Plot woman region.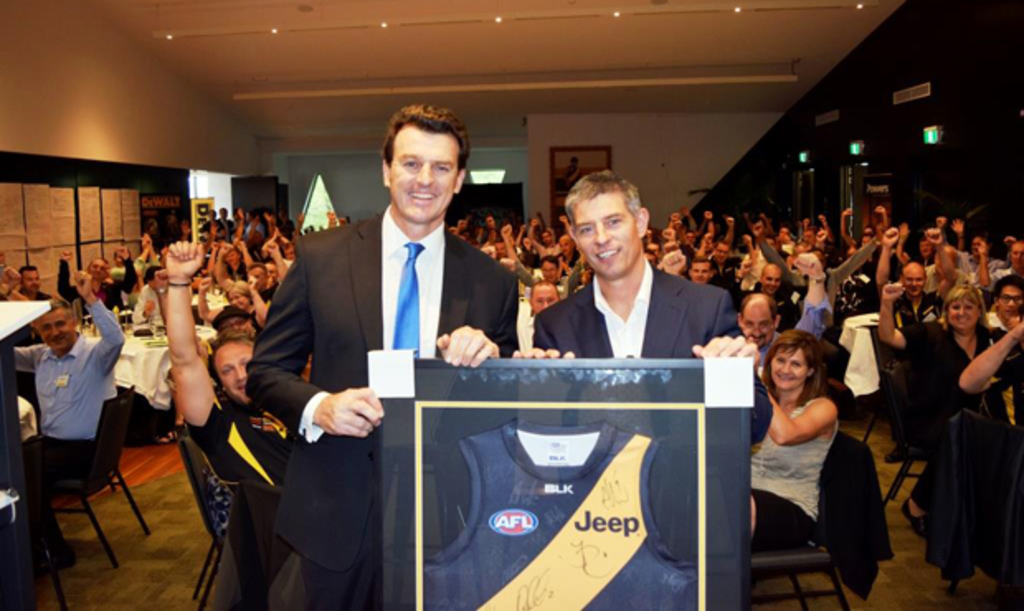
Plotted at crop(920, 258, 1009, 601).
